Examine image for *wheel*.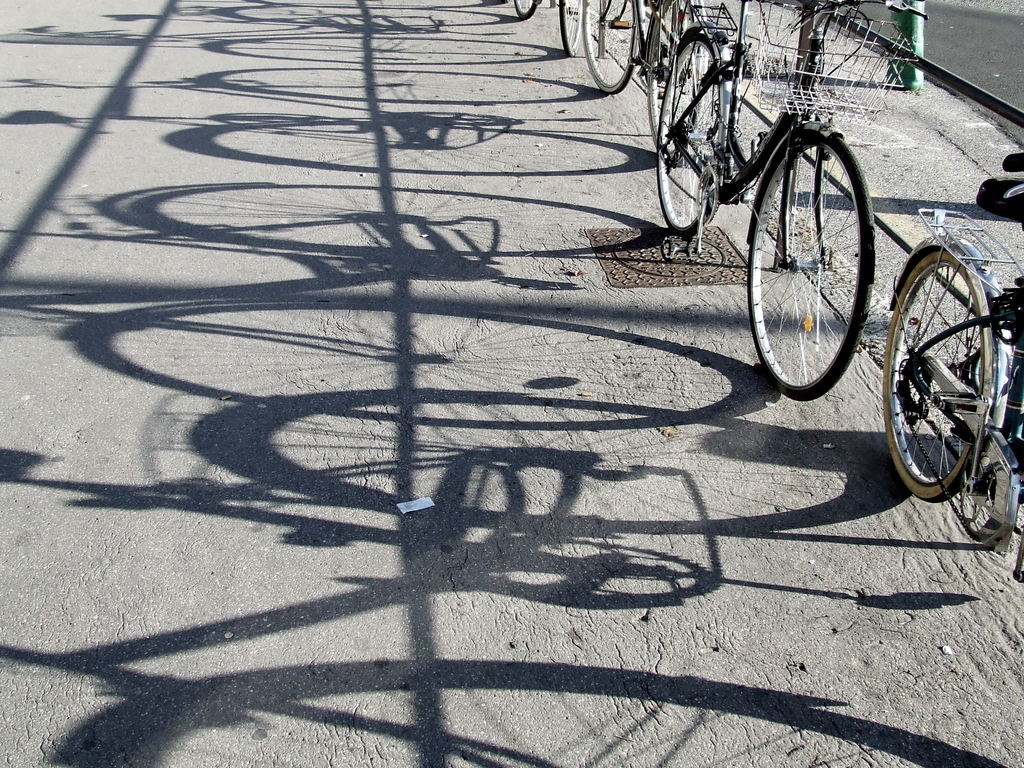
Examination result: left=646, top=0, right=687, bottom=116.
